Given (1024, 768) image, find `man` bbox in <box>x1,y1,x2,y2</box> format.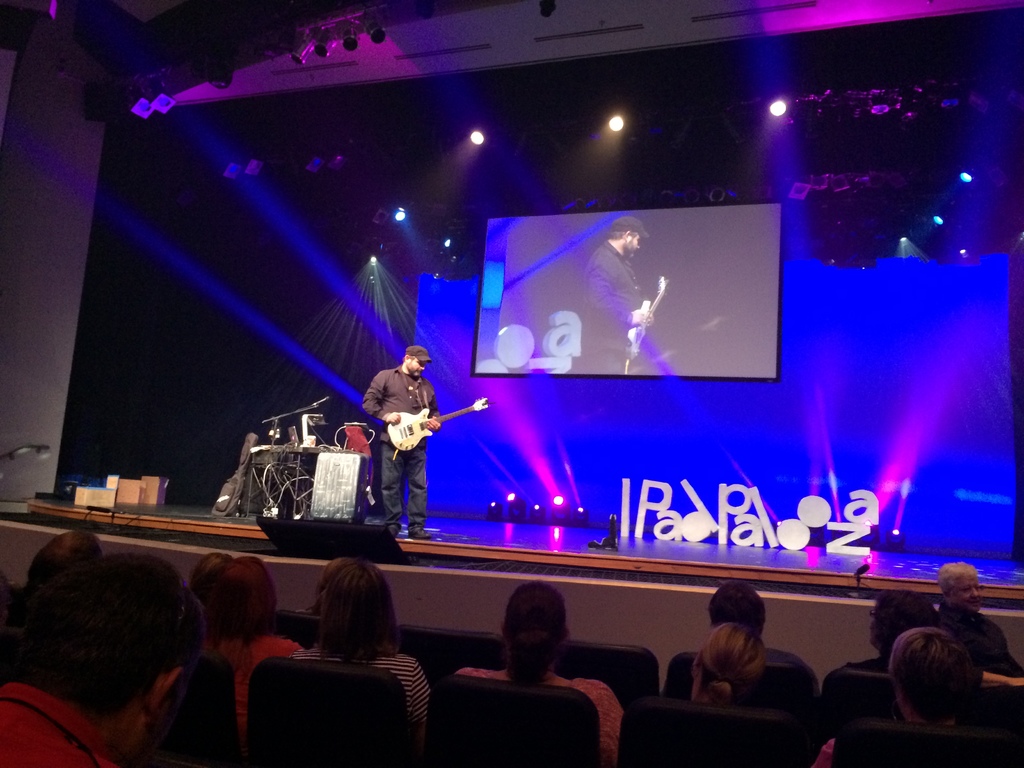
<box>361,345,442,541</box>.
